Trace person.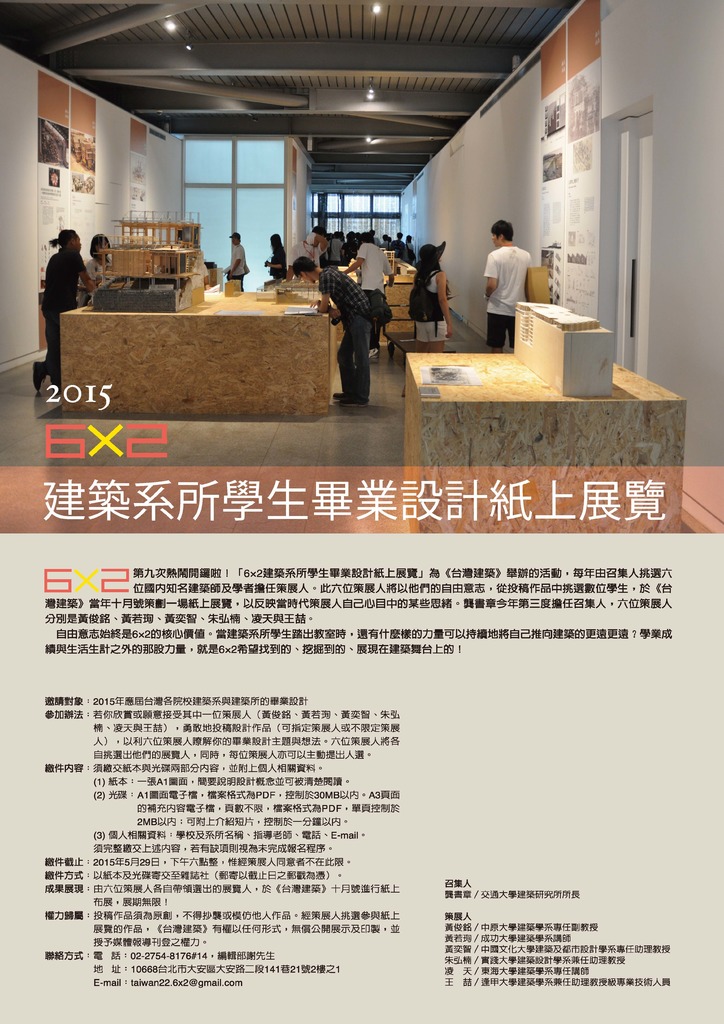
Traced to (left=83, top=230, right=113, bottom=297).
